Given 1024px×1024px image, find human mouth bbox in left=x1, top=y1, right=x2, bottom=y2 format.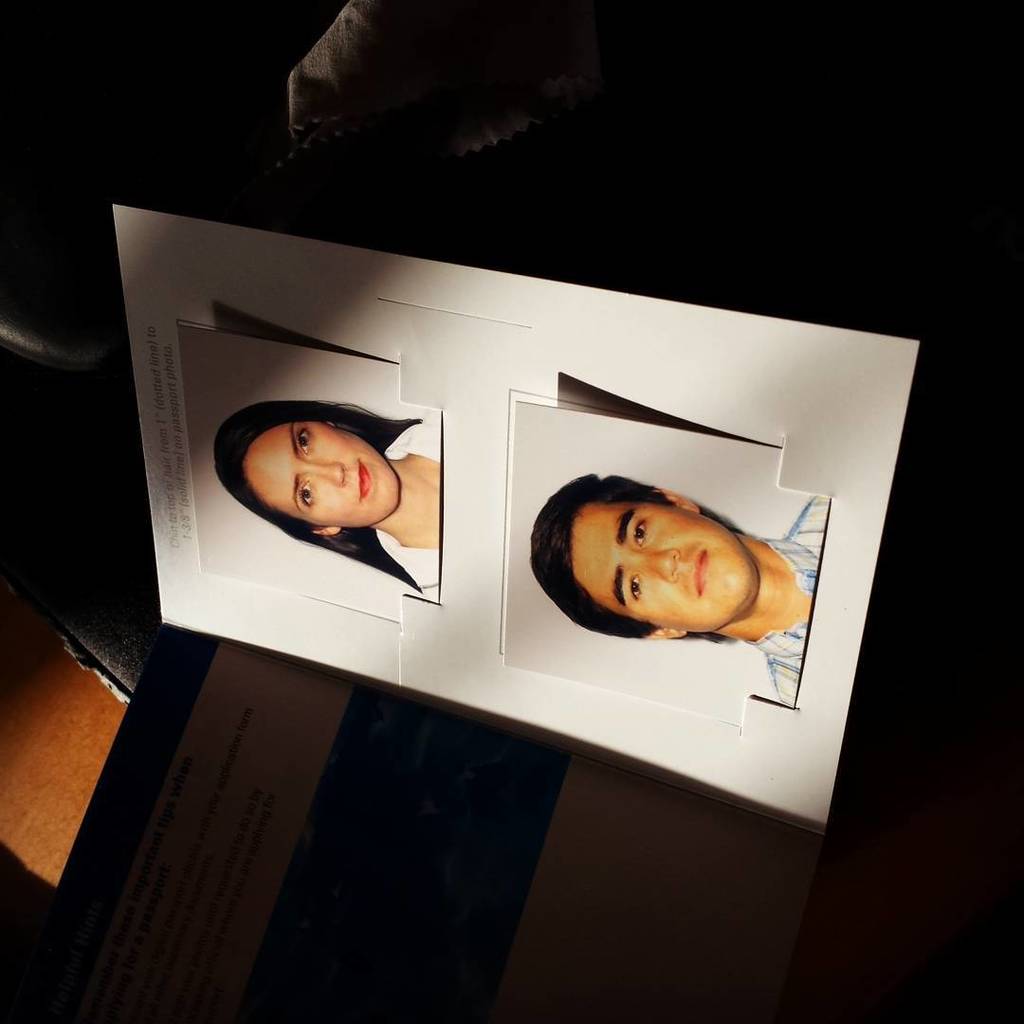
left=359, top=466, right=372, bottom=500.
